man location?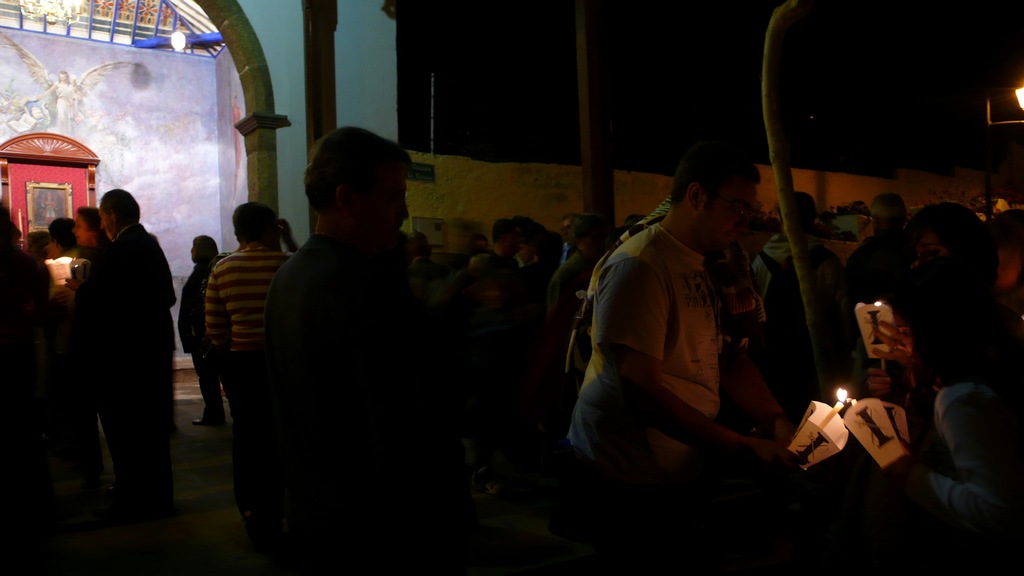
x1=852 y1=193 x2=934 y2=380
